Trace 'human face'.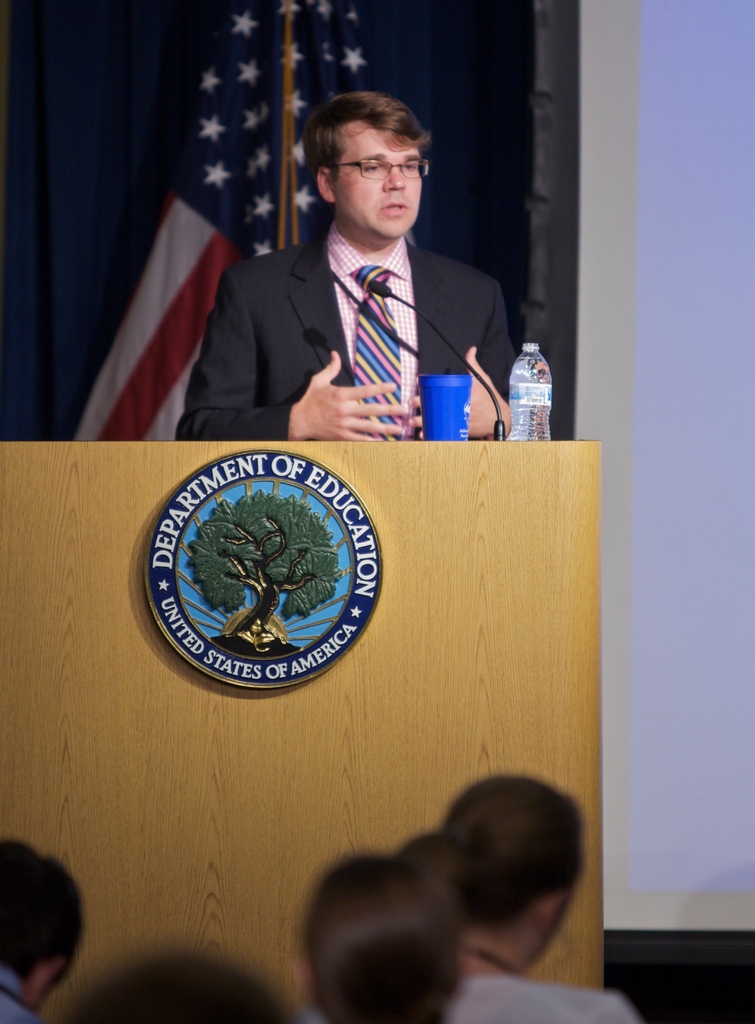
Traced to bbox=[332, 123, 421, 241].
